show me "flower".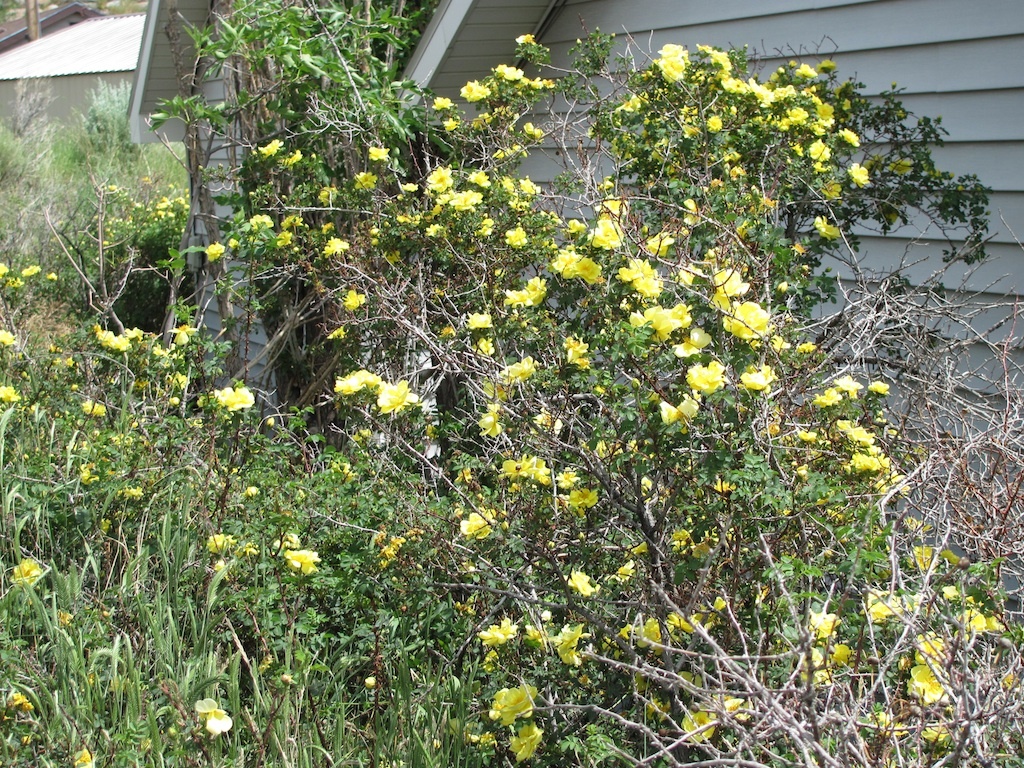
"flower" is here: (493, 359, 533, 383).
